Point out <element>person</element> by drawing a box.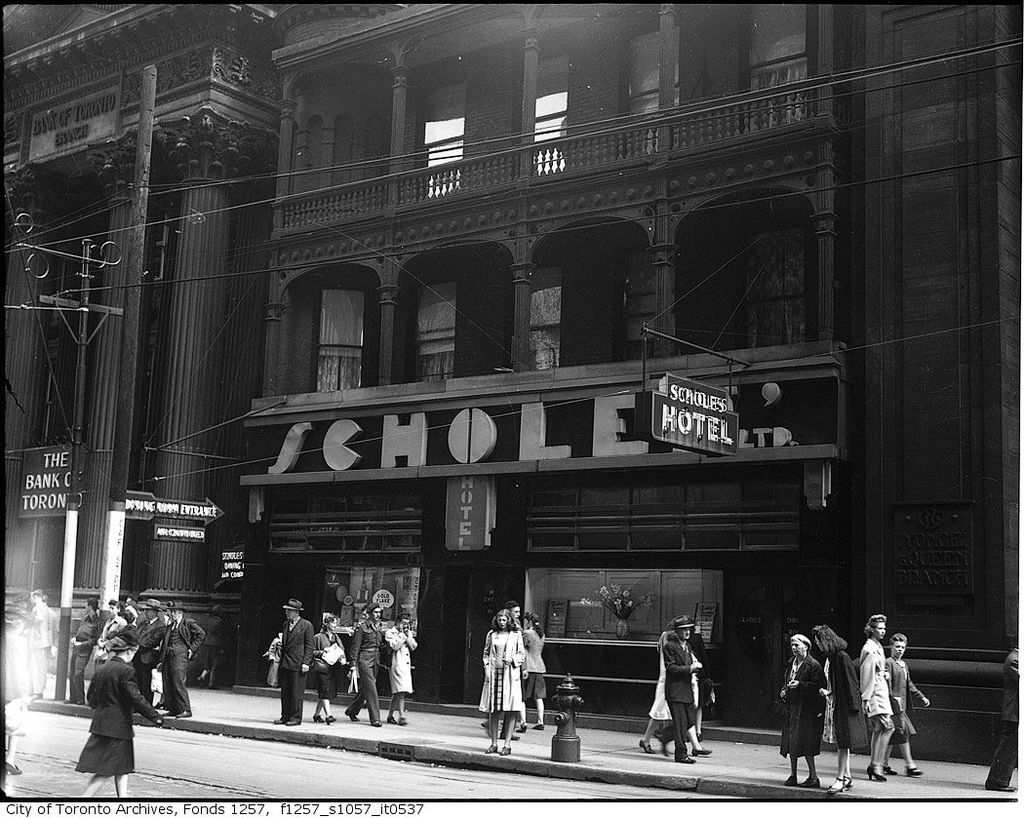
(left=635, top=622, right=707, bottom=755).
